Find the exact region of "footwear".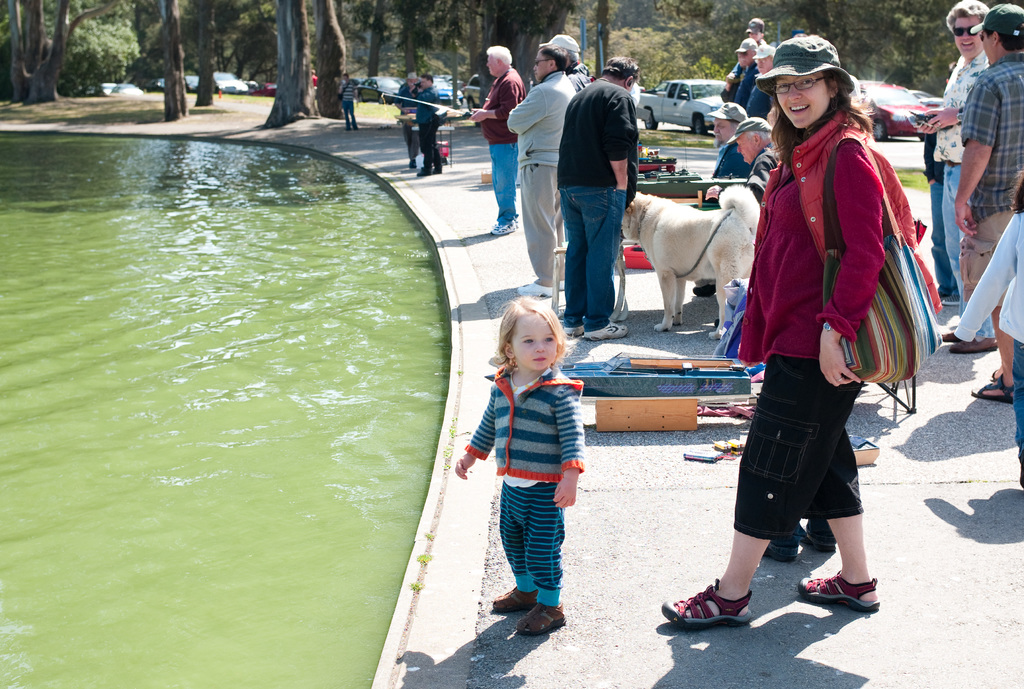
Exact region: crop(557, 279, 566, 291).
